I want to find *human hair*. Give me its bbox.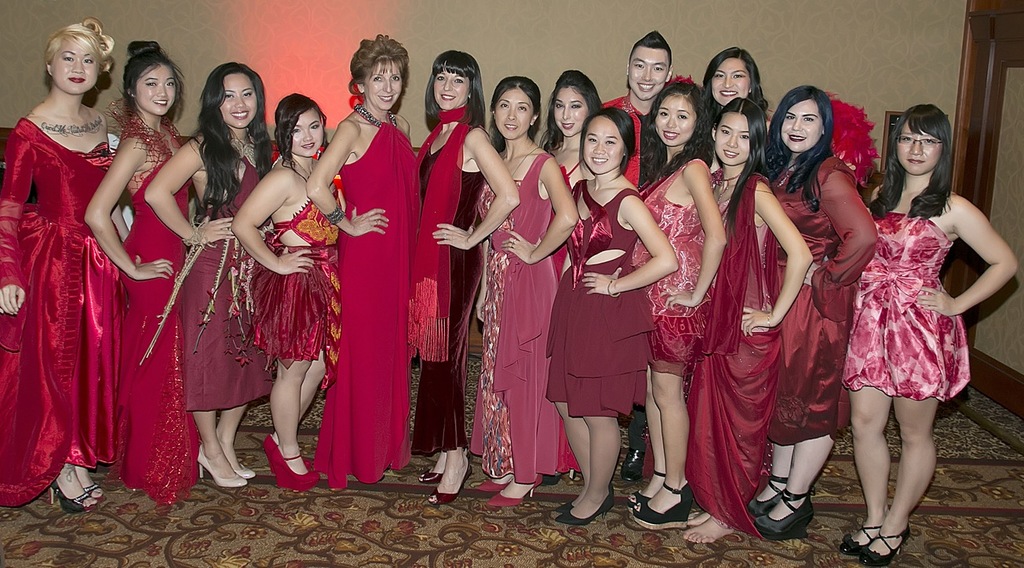
346, 33, 409, 89.
